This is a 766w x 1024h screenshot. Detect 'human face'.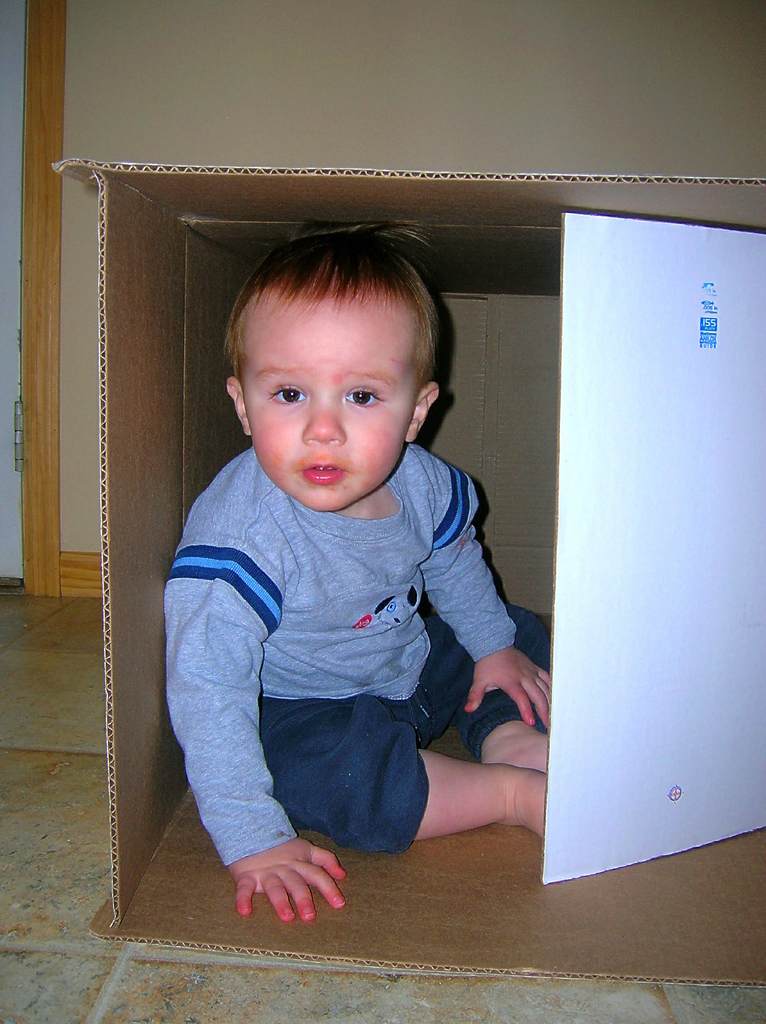
246/283/413/514.
